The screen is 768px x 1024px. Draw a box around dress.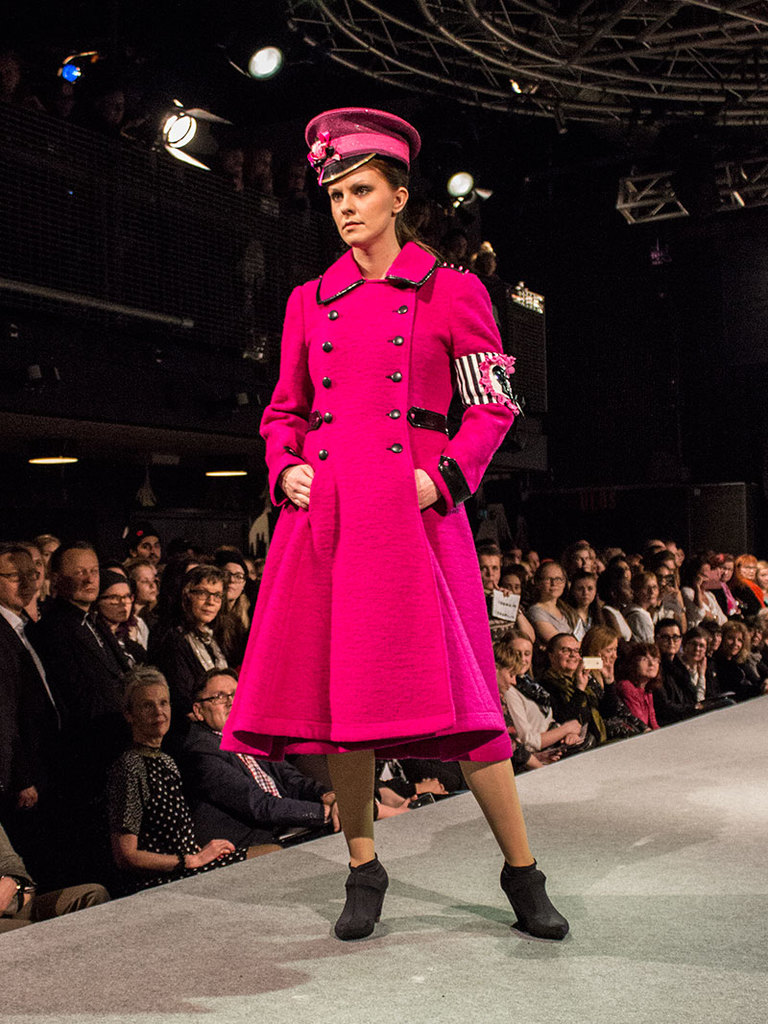
pyautogui.locateOnScreen(112, 750, 247, 887).
